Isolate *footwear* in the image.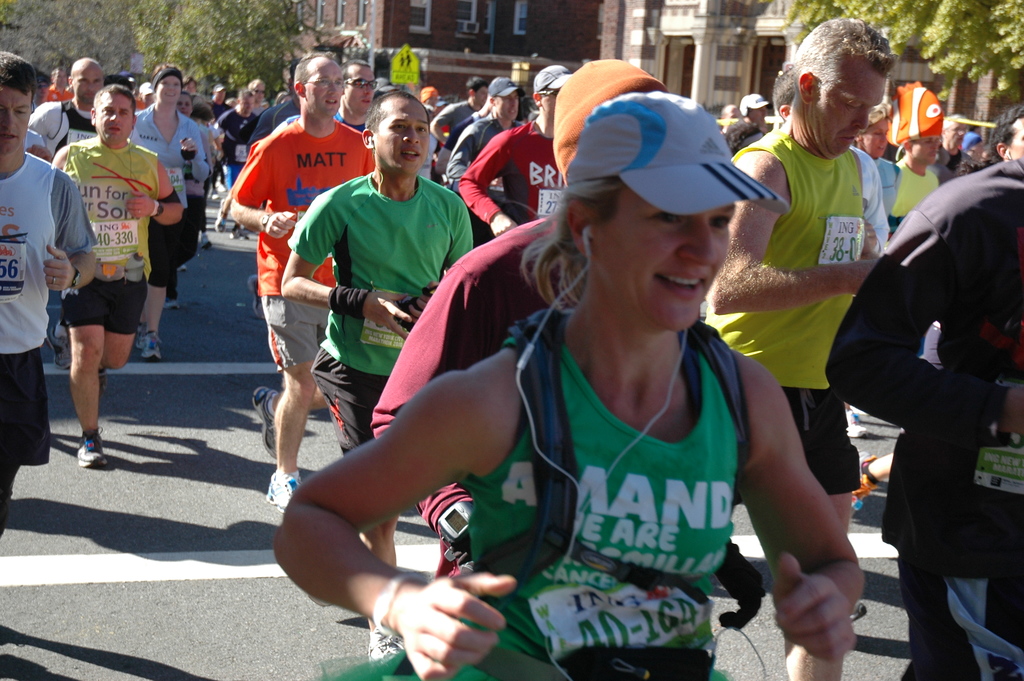
Isolated region: l=136, t=322, r=150, b=347.
